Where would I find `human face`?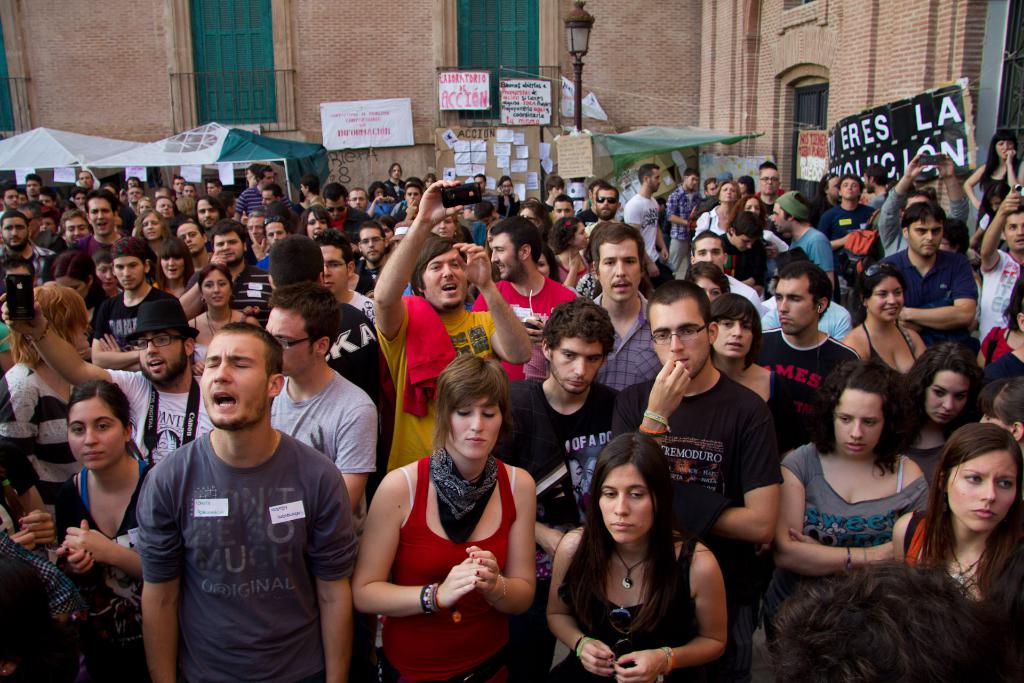
At x1=824 y1=176 x2=840 y2=197.
